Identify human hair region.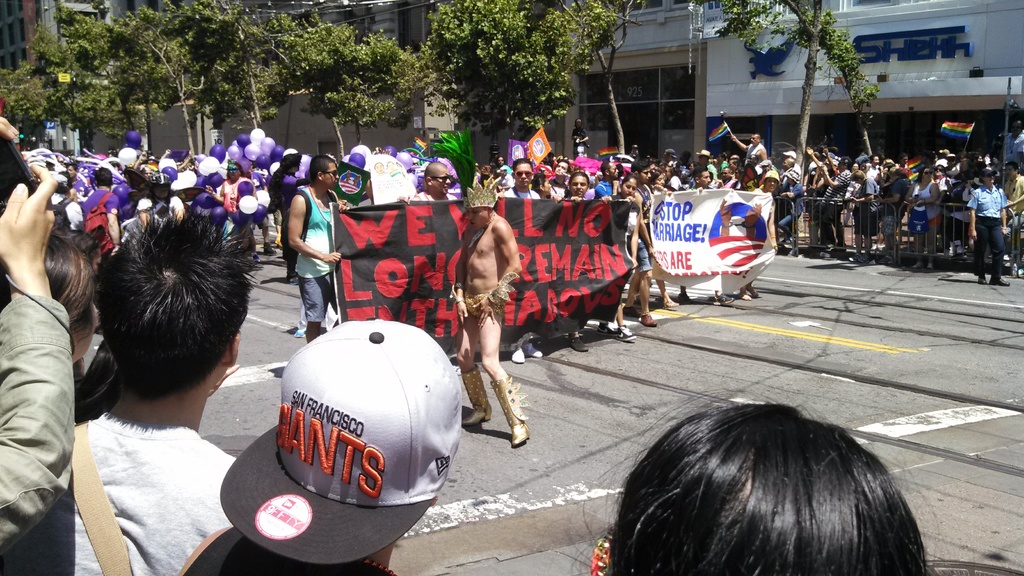
Region: Rect(86, 201, 269, 406).
